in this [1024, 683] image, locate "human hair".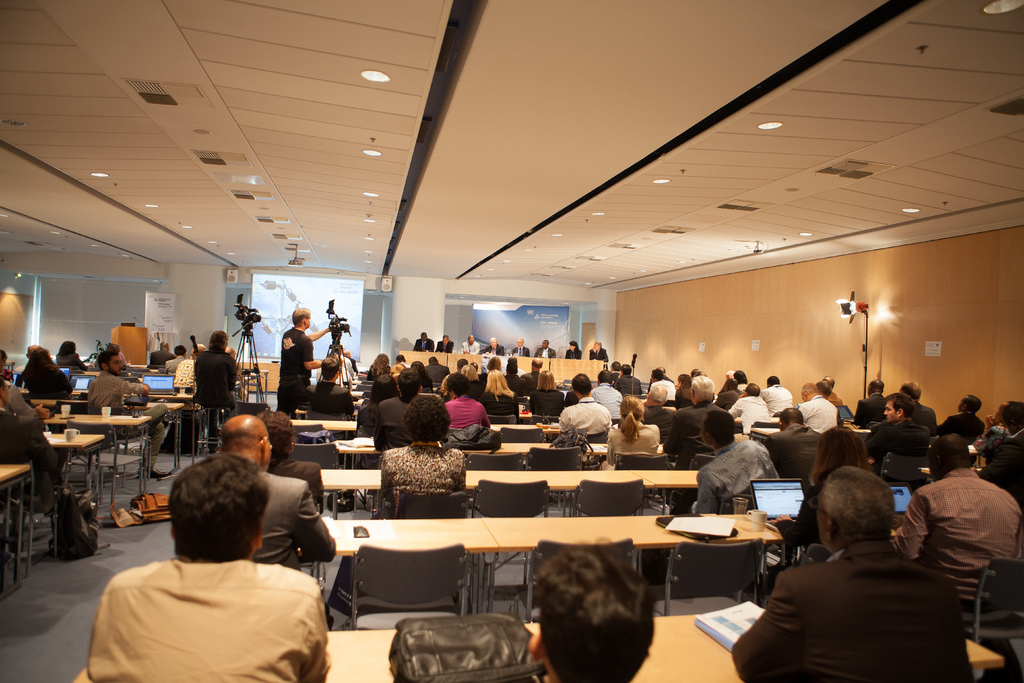
Bounding box: x1=745 y1=383 x2=758 y2=395.
